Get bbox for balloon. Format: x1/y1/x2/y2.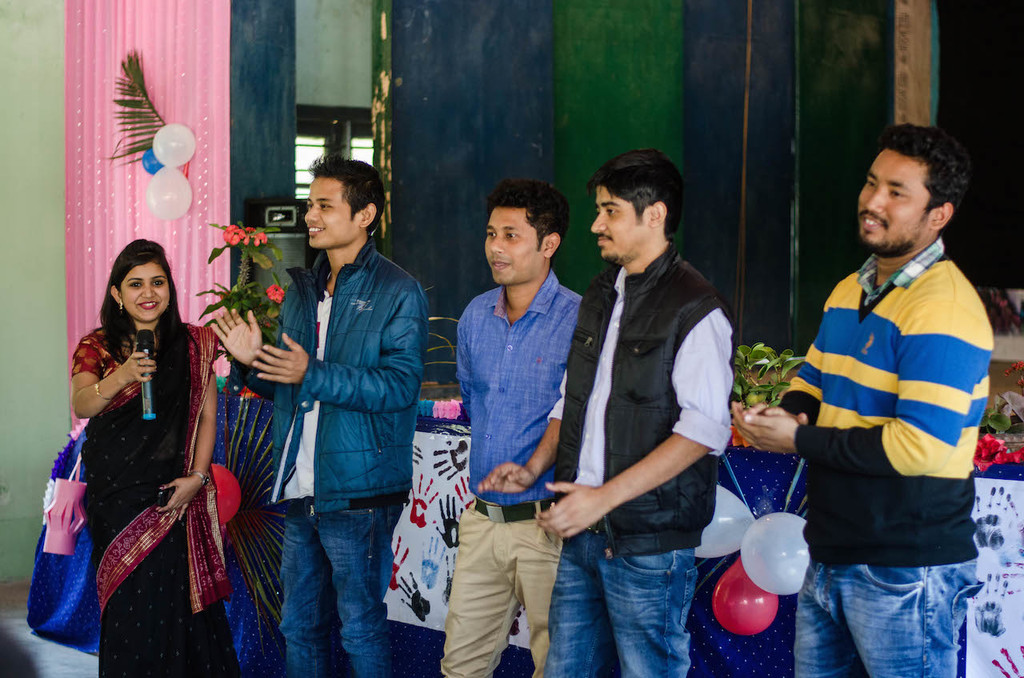
714/555/777/636.
